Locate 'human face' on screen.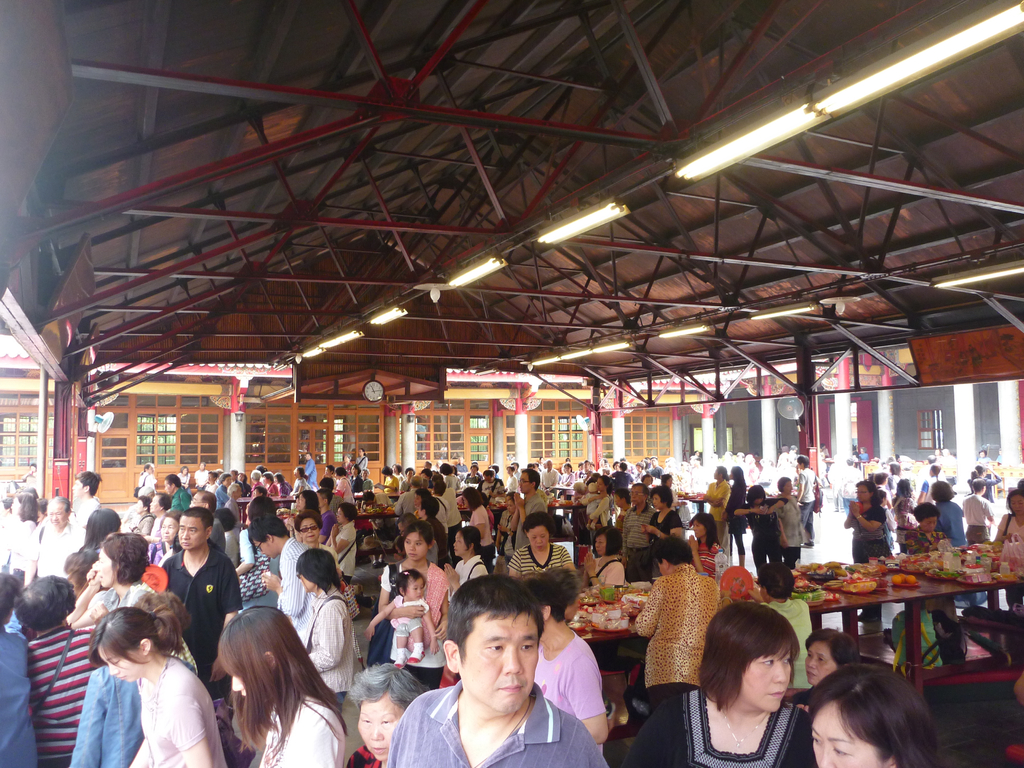
On screen at 923/516/935/532.
